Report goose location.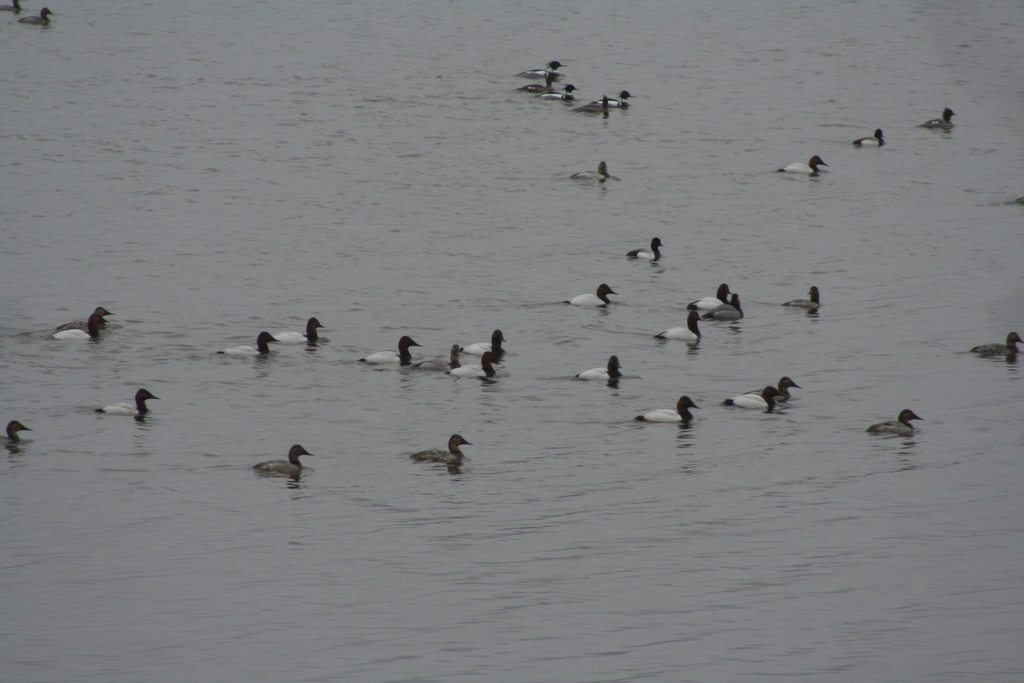
Report: box=[464, 346, 497, 377].
